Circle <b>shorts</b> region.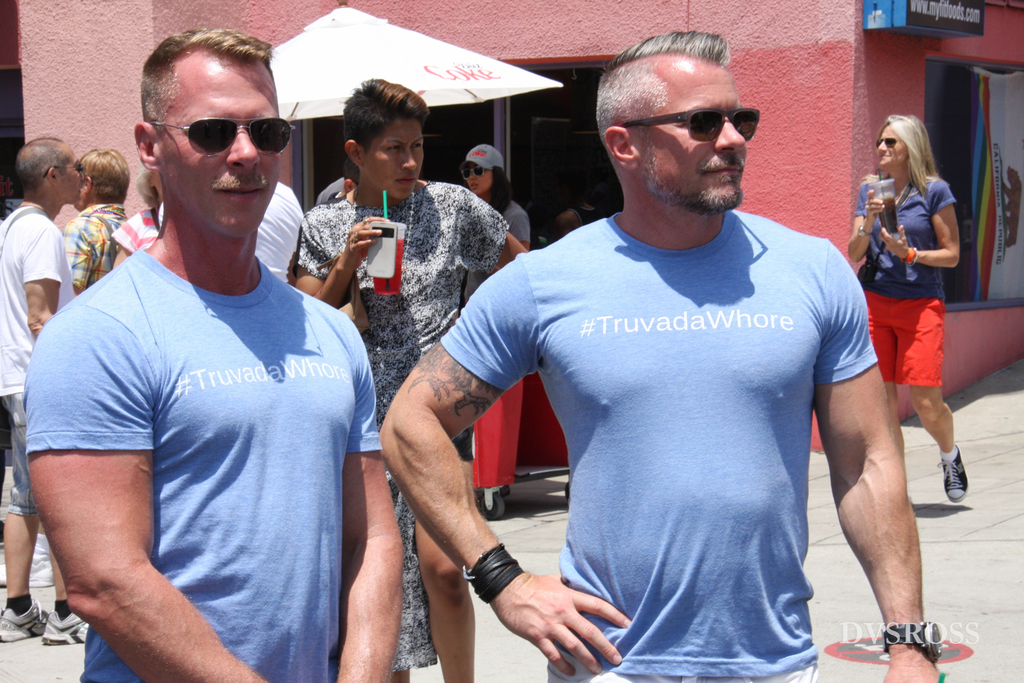
Region: {"x1": 867, "y1": 292, "x2": 945, "y2": 388}.
